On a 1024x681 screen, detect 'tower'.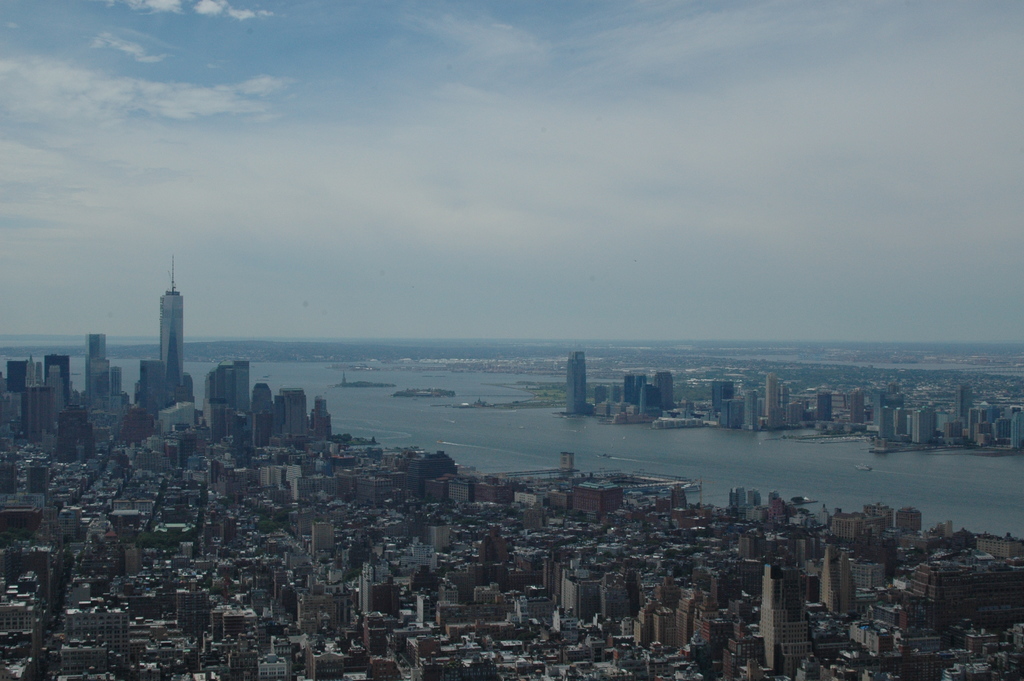
817,389,835,423.
